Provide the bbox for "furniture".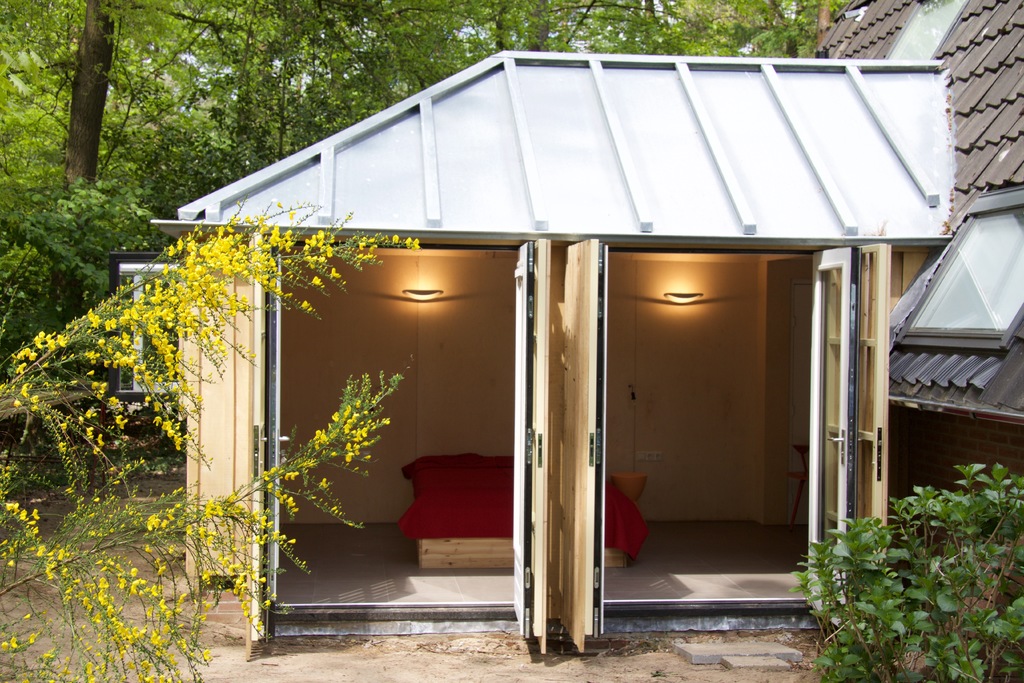
pyautogui.locateOnScreen(813, 237, 890, 629).
